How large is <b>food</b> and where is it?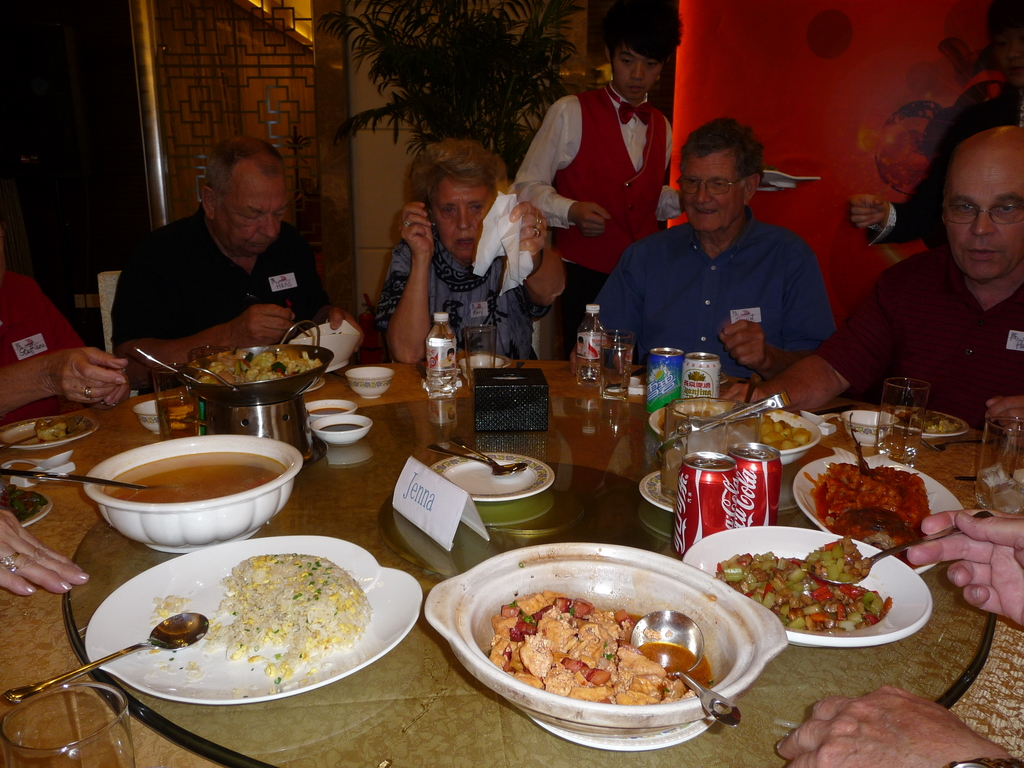
Bounding box: (x1=194, y1=346, x2=321, y2=384).
